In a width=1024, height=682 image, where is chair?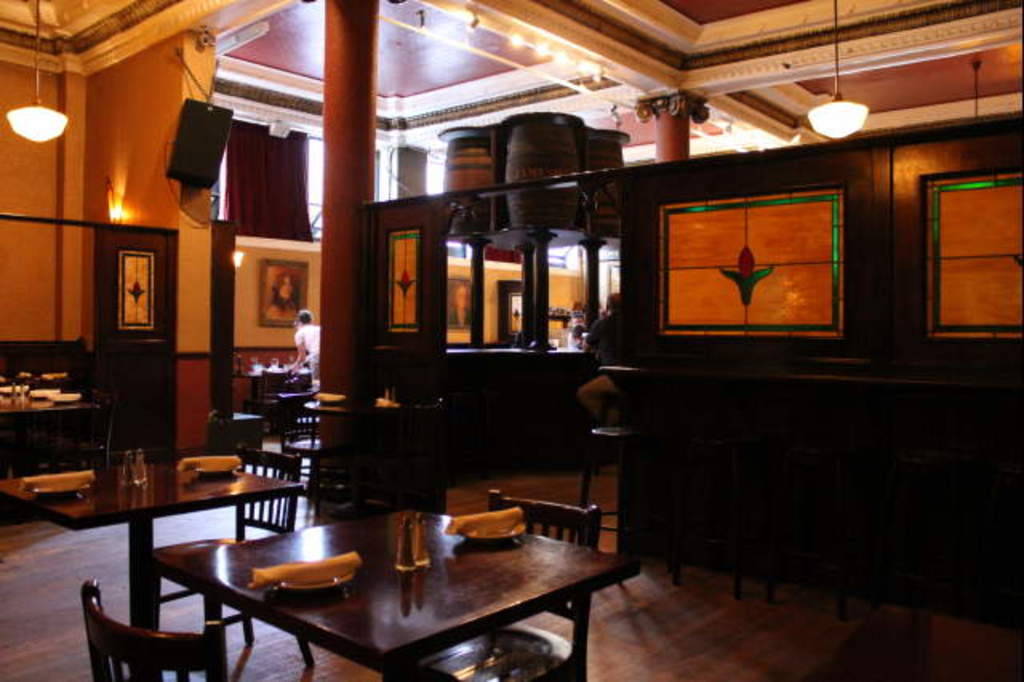
select_region(42, 387, 115, 466).
